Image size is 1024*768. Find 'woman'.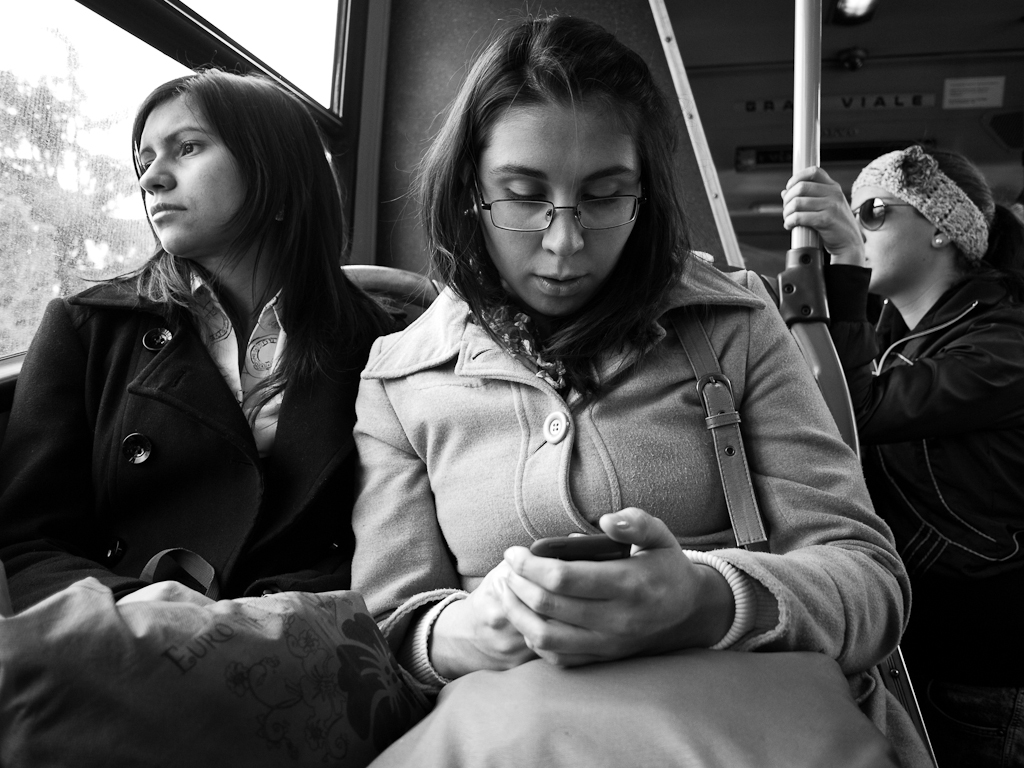
box=[7, 64, 392, 693].
